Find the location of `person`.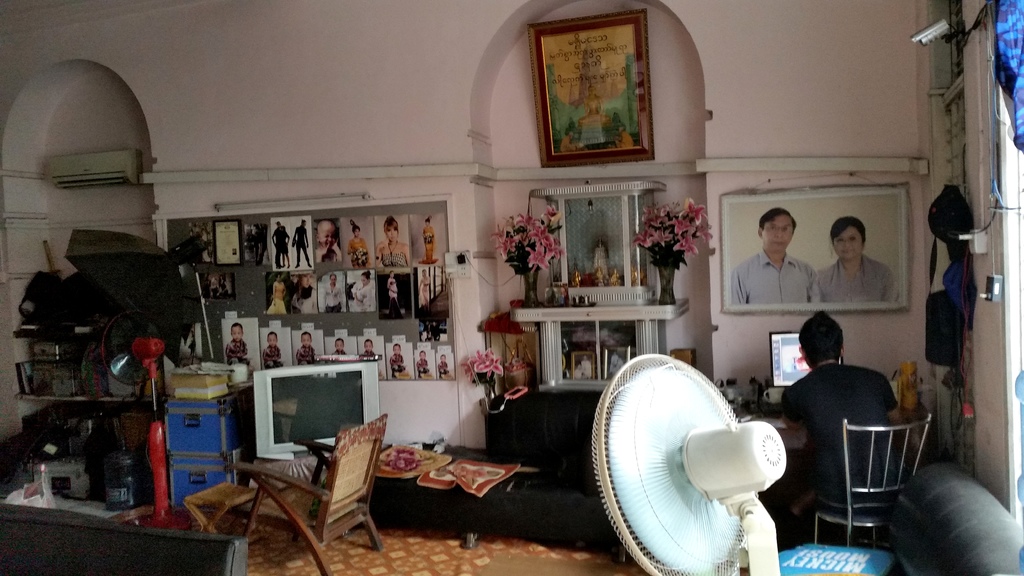
Location: [420, 217, 438, 262].
